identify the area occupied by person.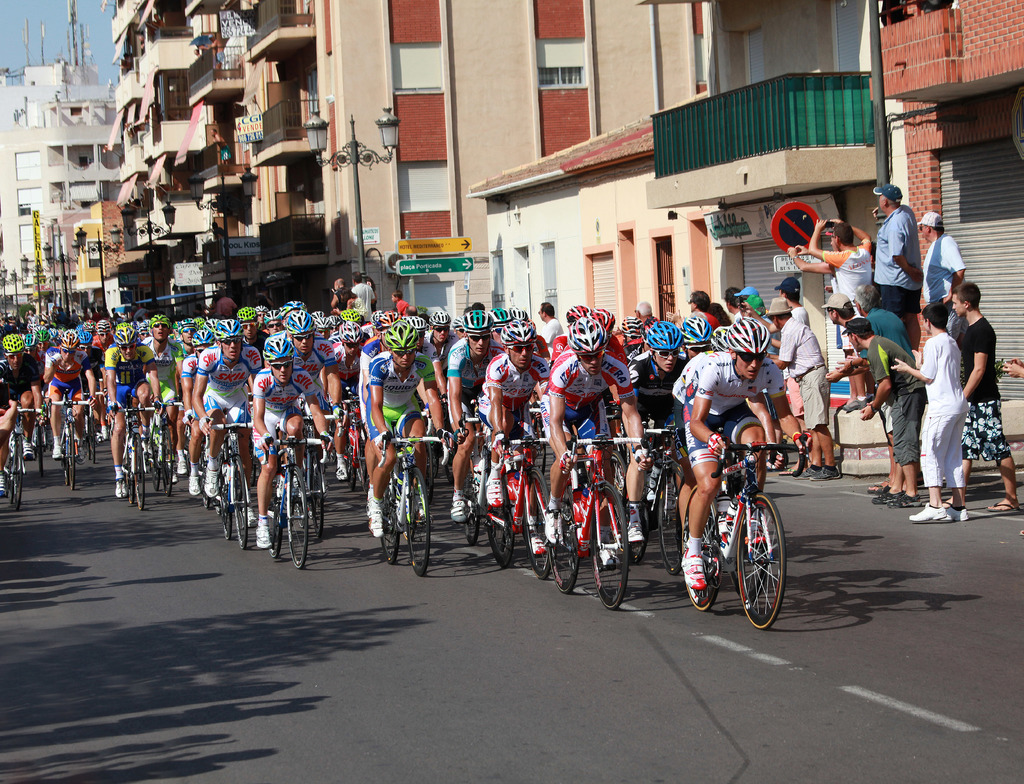
Area: box(220, 286, 243, 316).
